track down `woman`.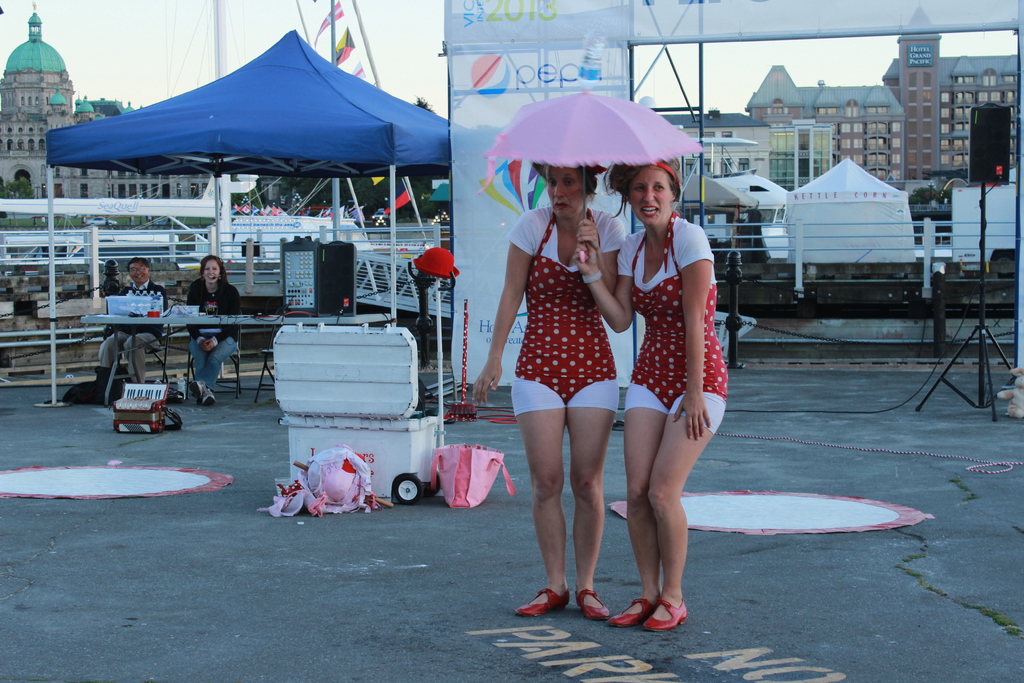
Tracked to select_region(185, 254, 241, 406).
